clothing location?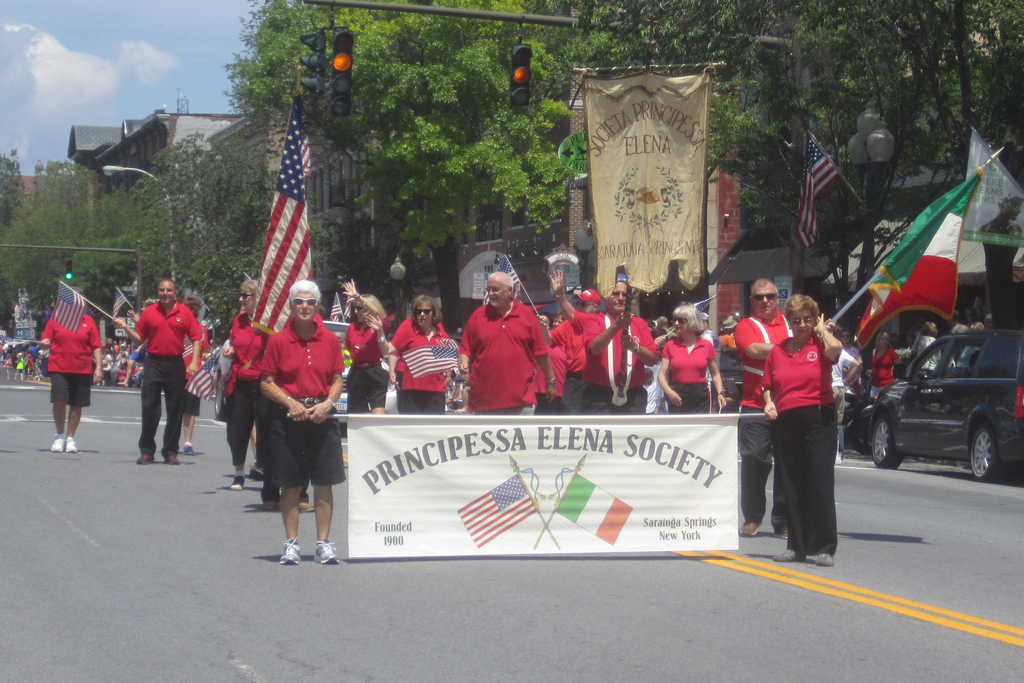
342:315:386:418
